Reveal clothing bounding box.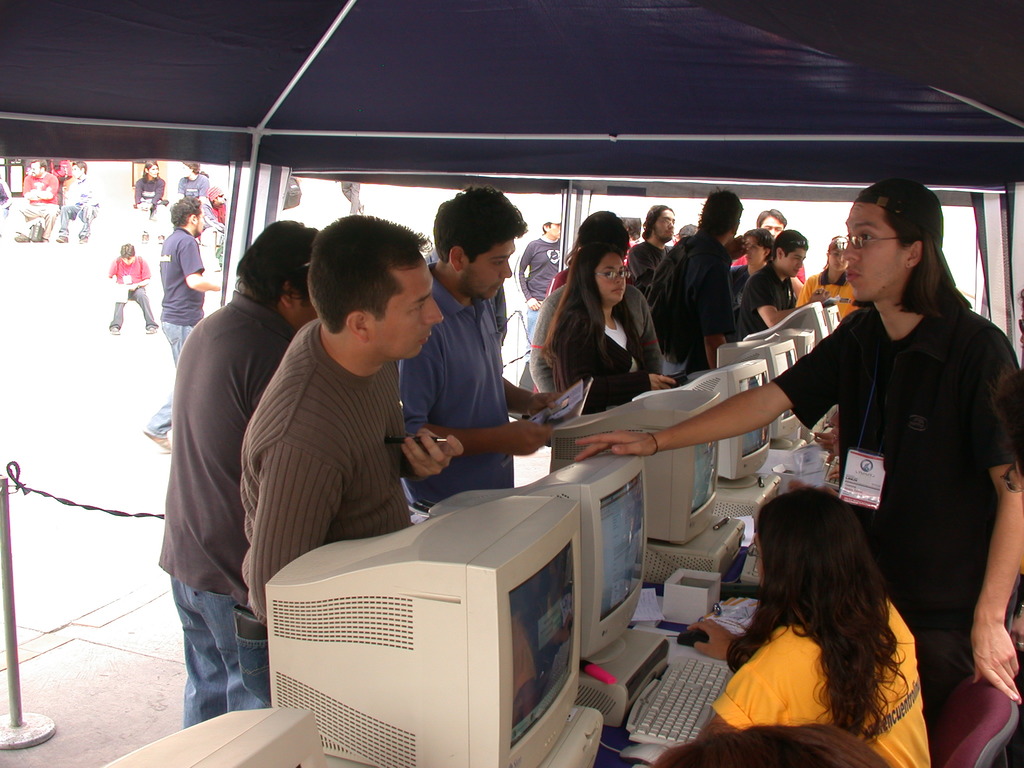
Revealed: x1=732, y1=264, x2=758, y2=296.
